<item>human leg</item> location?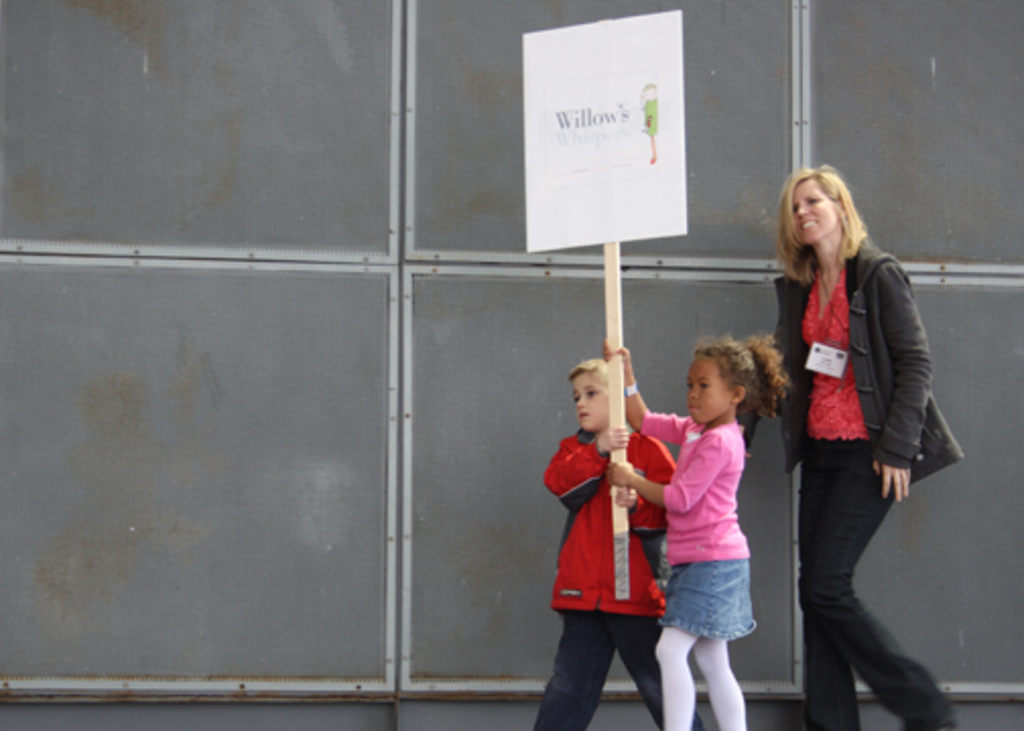
bbox=[607, 583, 707, 725]
